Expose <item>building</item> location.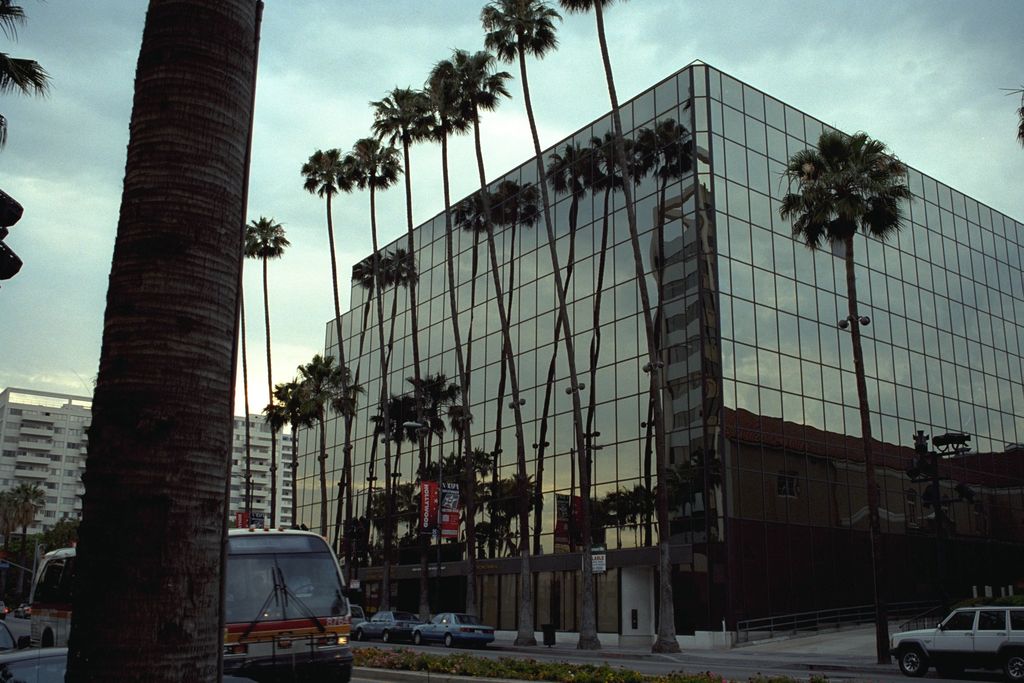
Exposed at select_region(0, 389, 88, 544).
